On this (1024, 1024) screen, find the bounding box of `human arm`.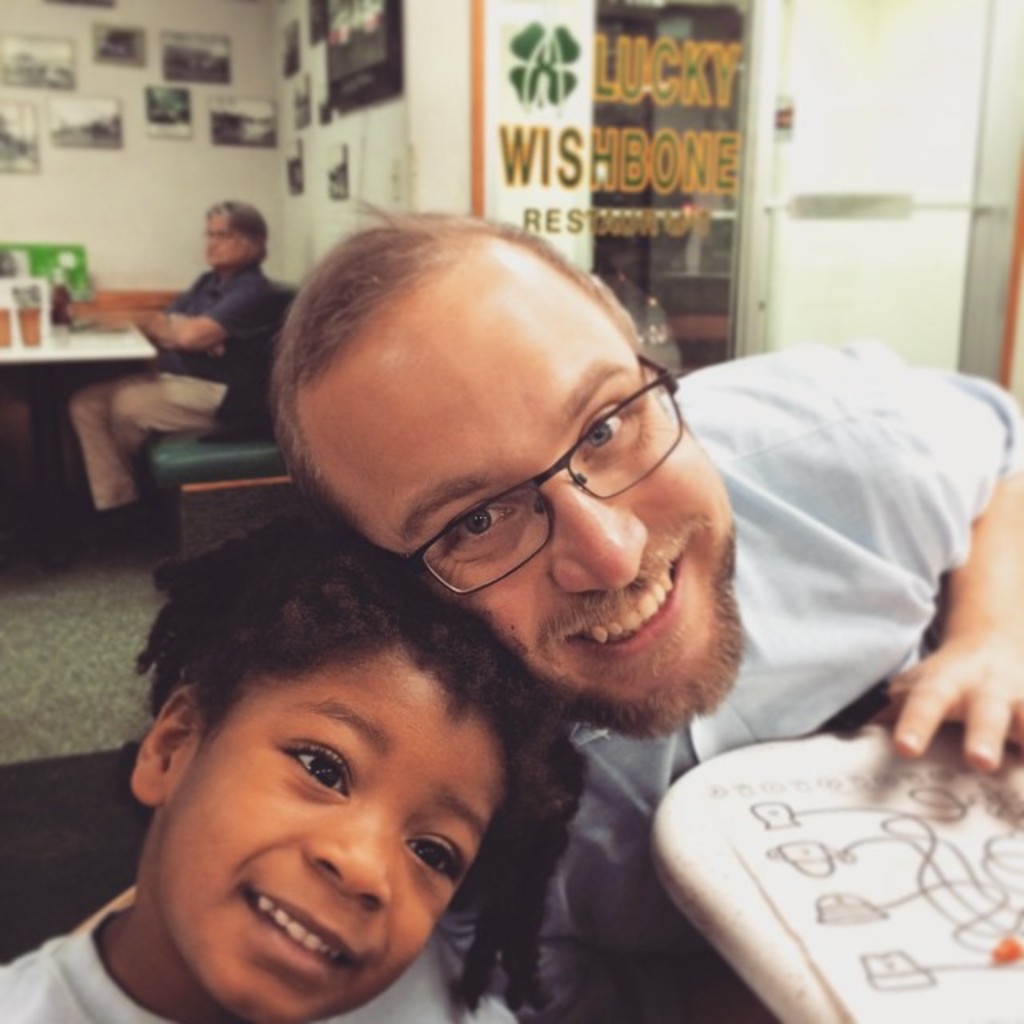
Bounding box: box=[139, 272, 222, 352].
